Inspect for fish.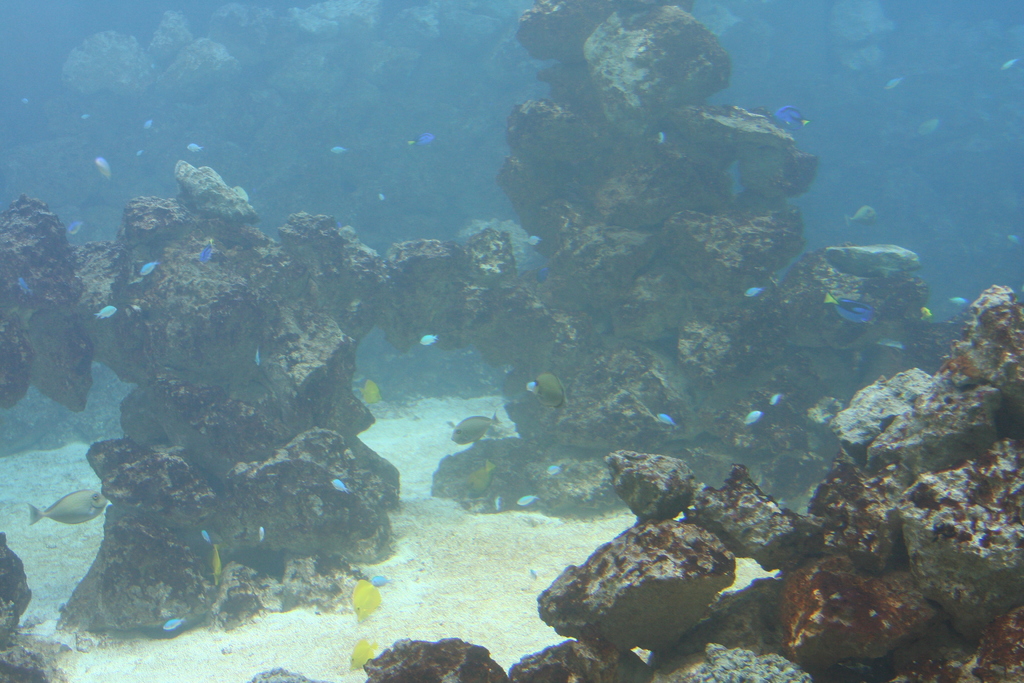
Inspection: l=529, t=372, r=570, b=406.
